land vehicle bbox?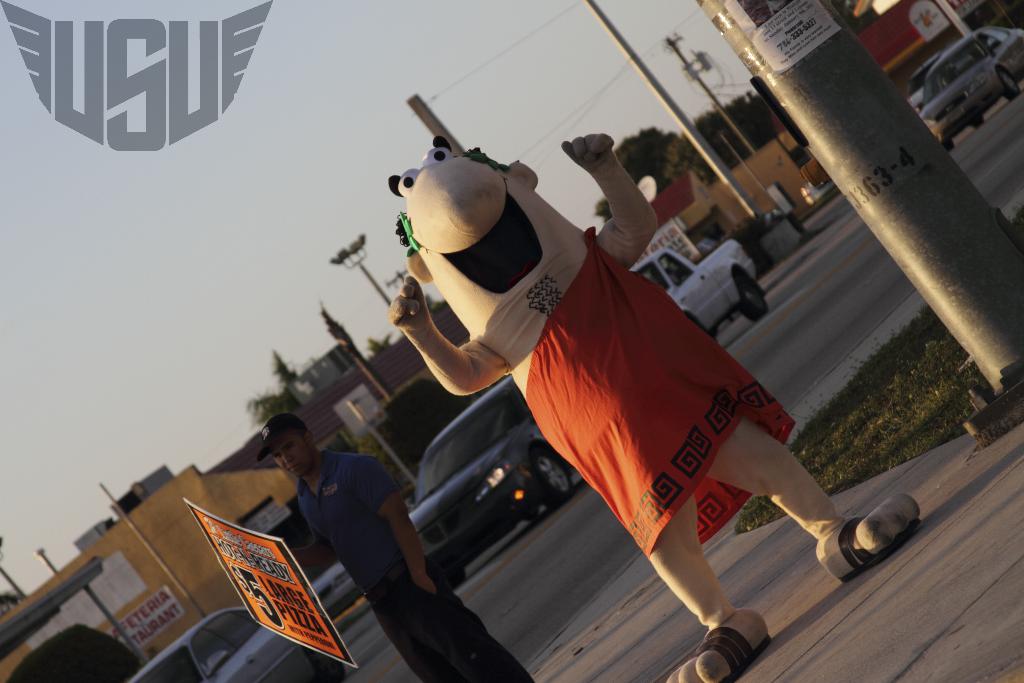
region(296, 563, 362, 620)
